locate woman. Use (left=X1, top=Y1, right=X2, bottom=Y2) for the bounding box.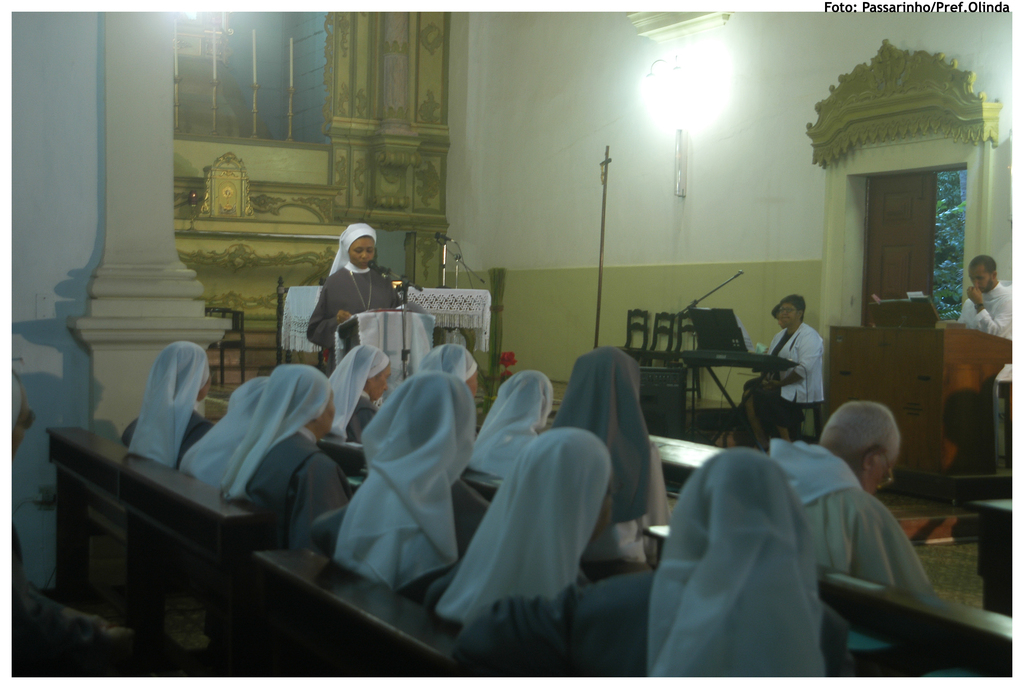
(left=329, top=341, right=396, bottom=438).
